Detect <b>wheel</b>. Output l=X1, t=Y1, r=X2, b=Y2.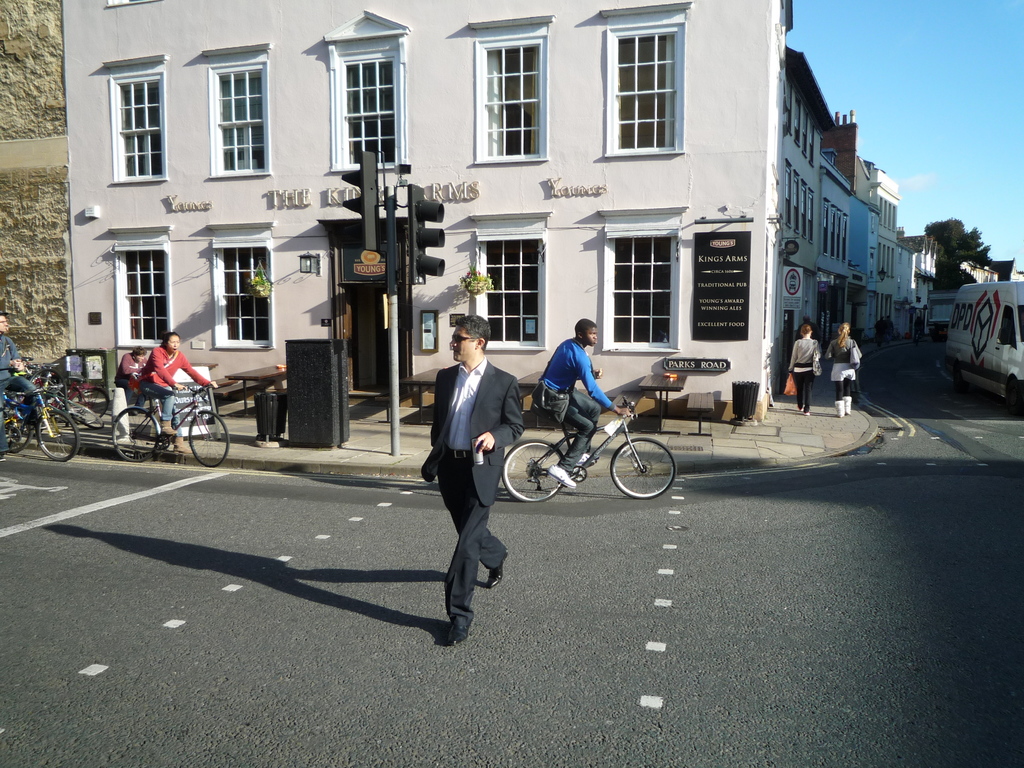
l=67, t=380, r=107, b=418.
